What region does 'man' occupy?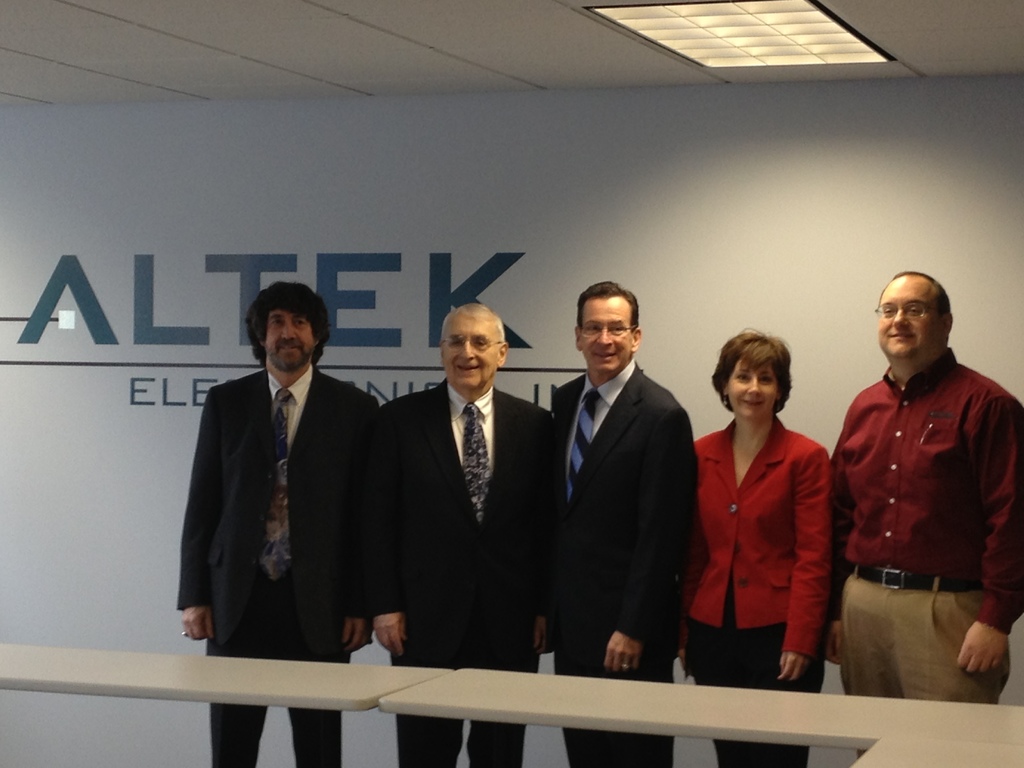
(376,296,563,767).
